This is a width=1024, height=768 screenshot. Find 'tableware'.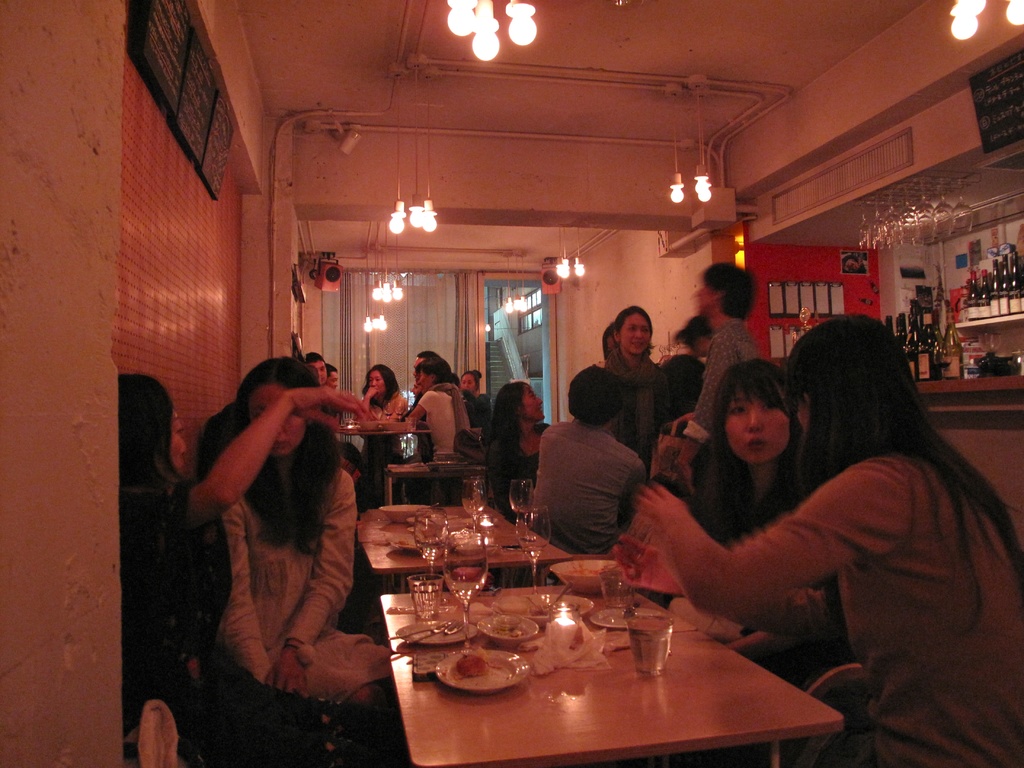
Bounding box: crop(457, 479, 490, 538).
